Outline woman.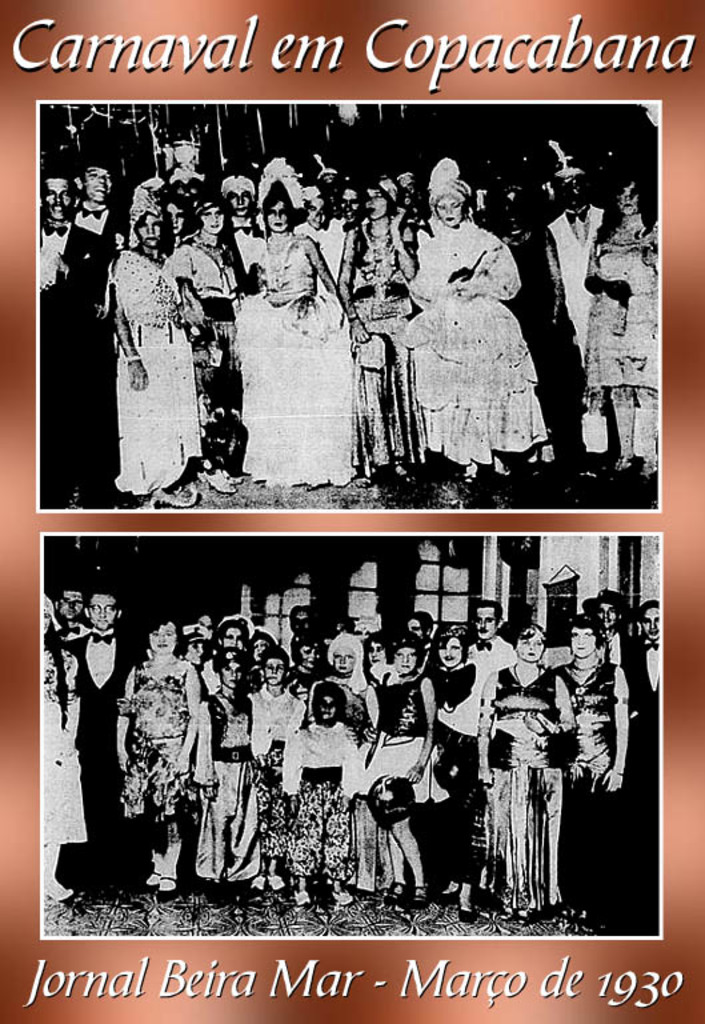
Outline: <region>176, 188, 244, 479</region>.
